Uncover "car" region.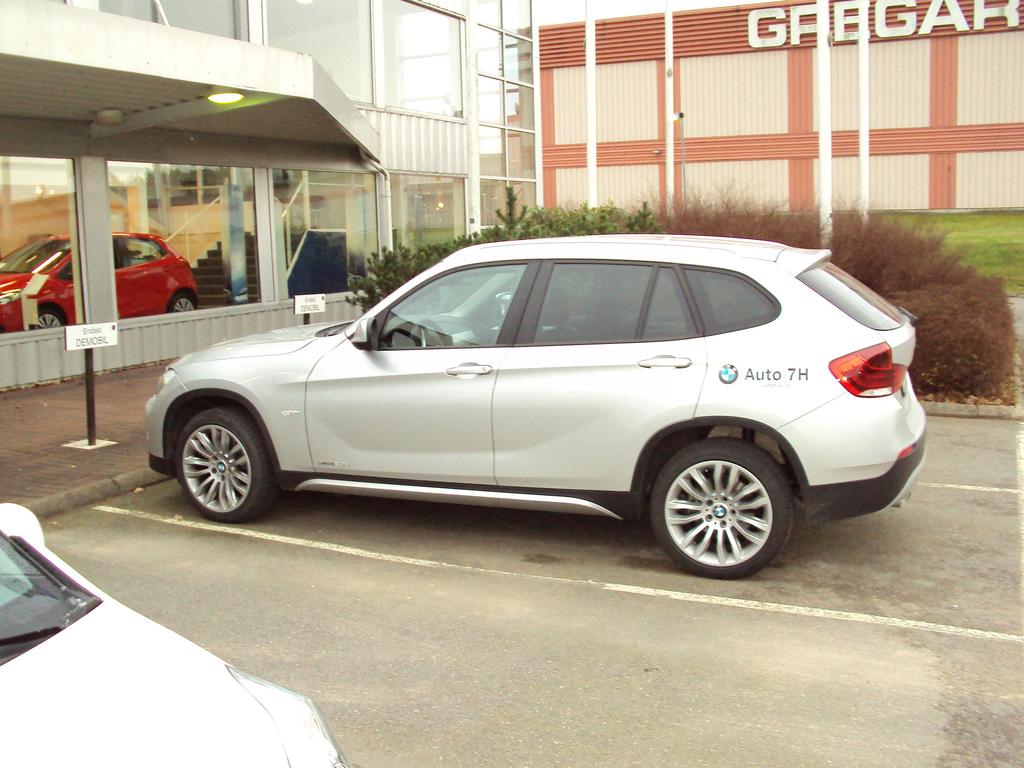
Uncovered: bbox(0, 231, 204, 338).
